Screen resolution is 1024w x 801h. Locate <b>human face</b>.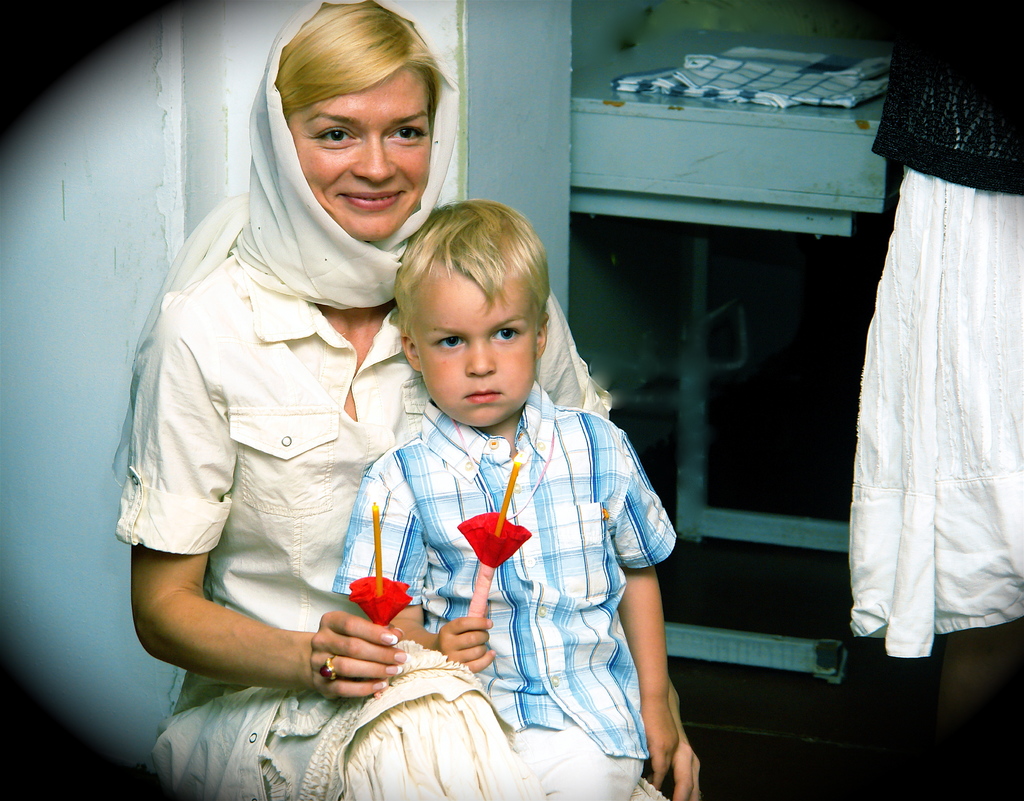
BBox(299, 71, 429, 242).
